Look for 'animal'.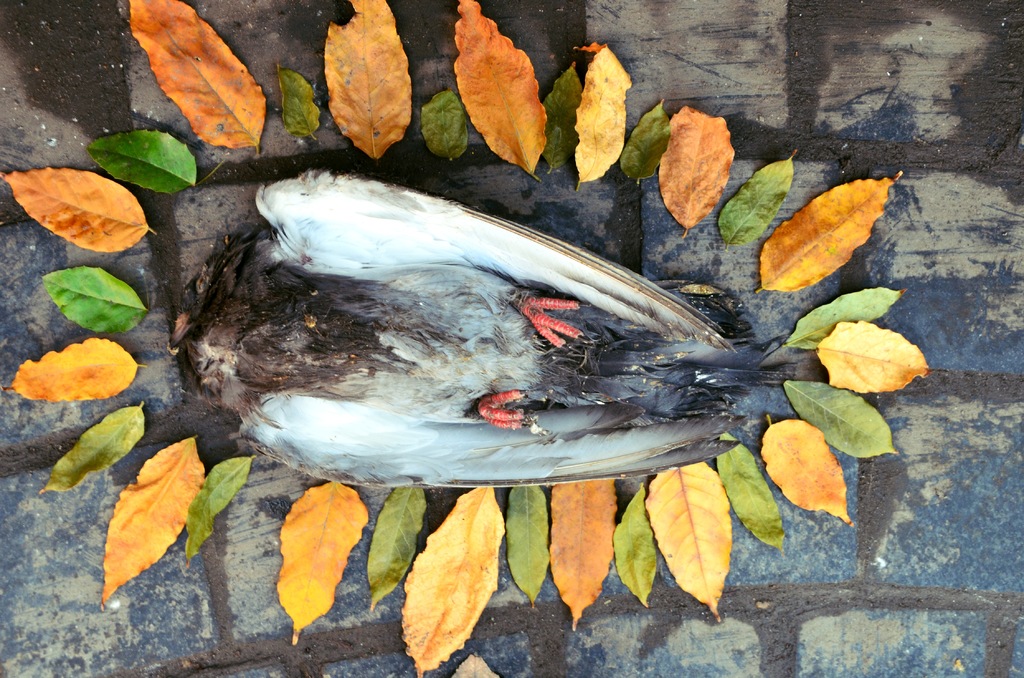
Found: [186, 175, 798, 485].
